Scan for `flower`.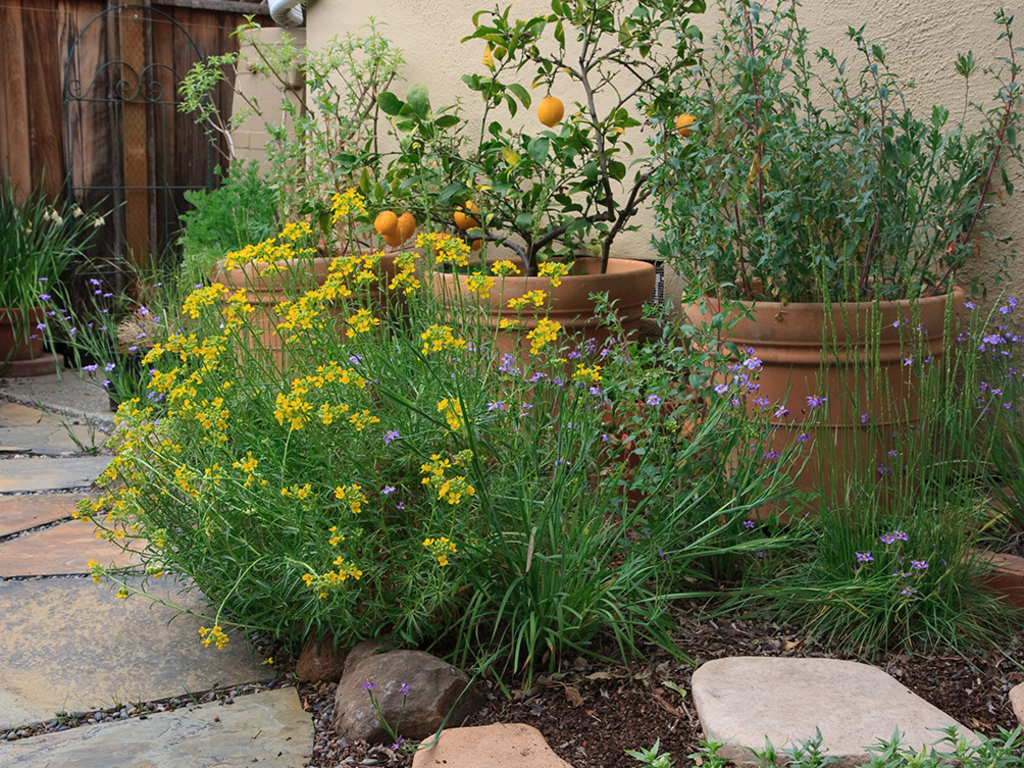
Scan result: crop(226, 450, 266, 492).
